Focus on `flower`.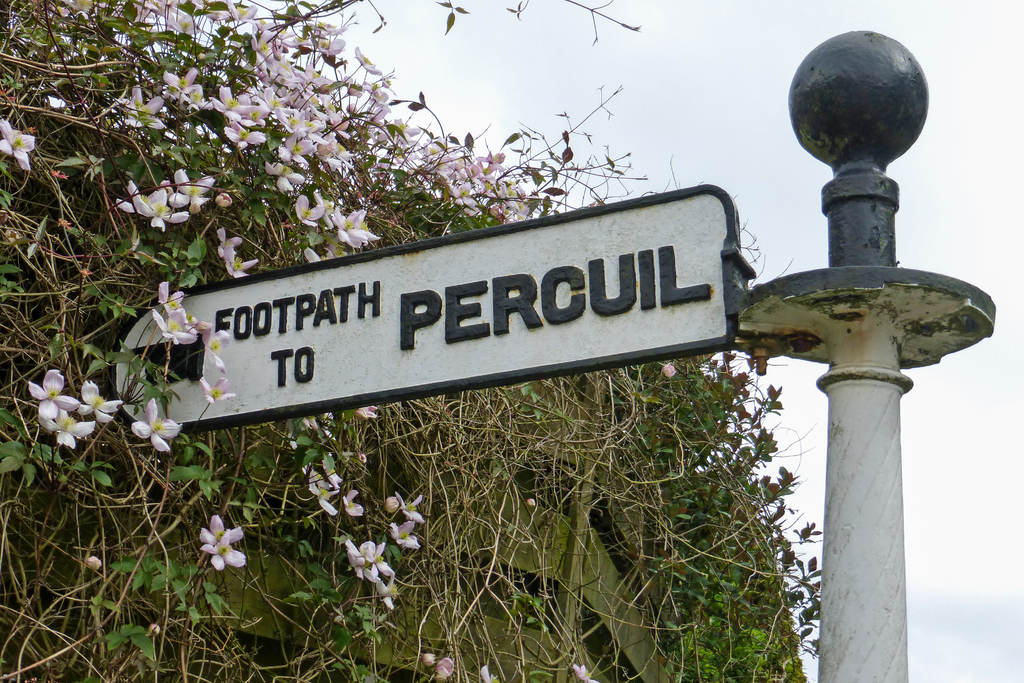
Focused at BBox(199, 370, 229, 404).
